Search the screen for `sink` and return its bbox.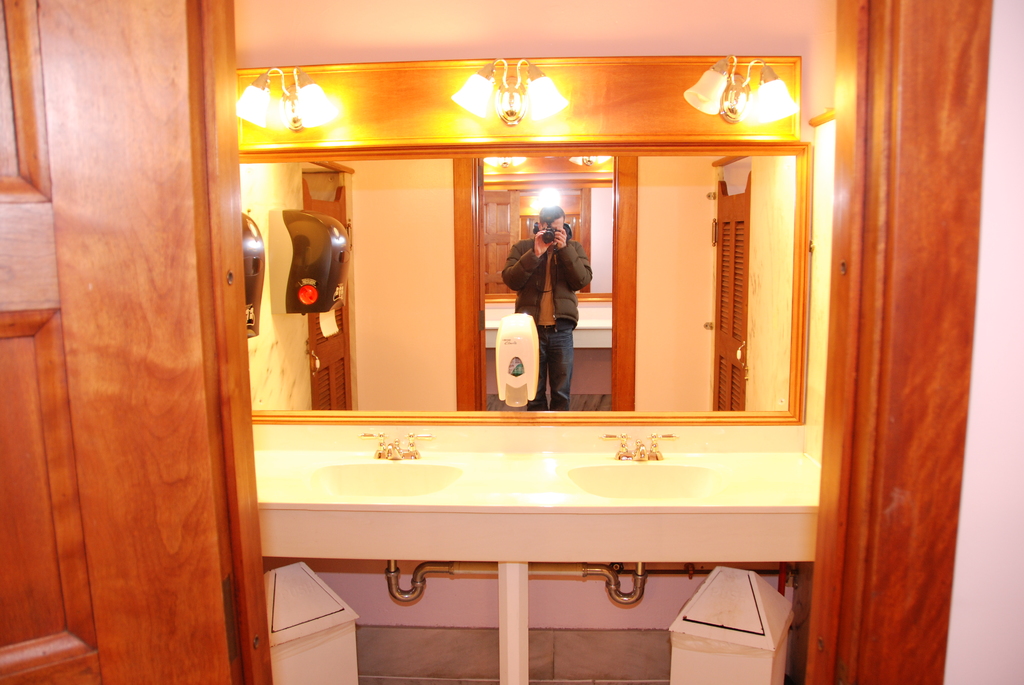
Found: <bbox>570, 431, 726, 503</bbox>.
